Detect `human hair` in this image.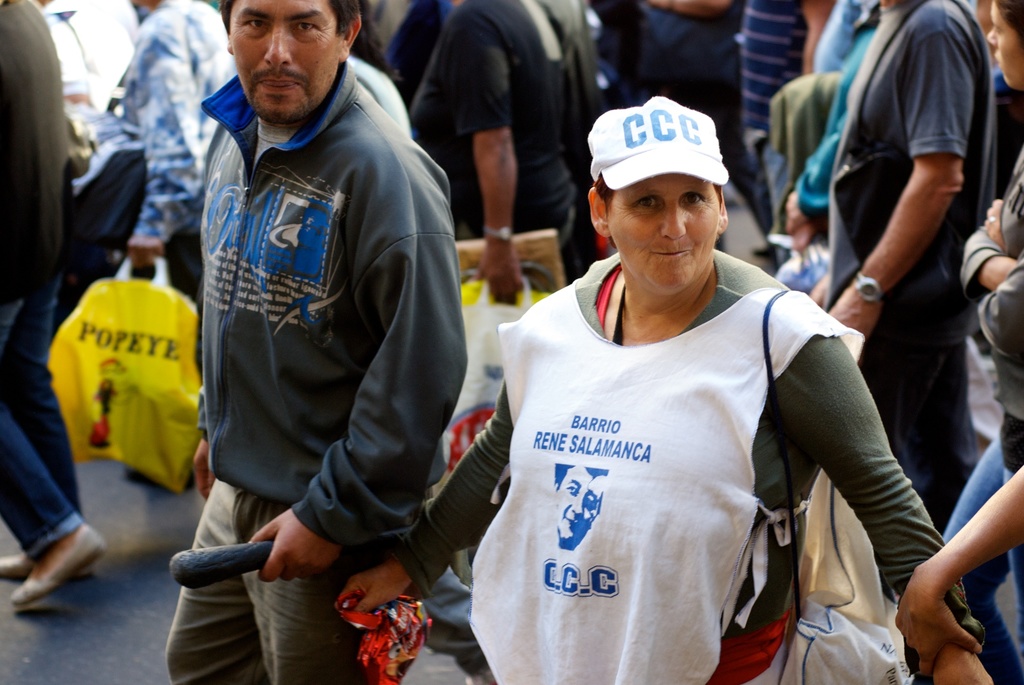
Detection: Rect(996, 0, 1023, 49).
